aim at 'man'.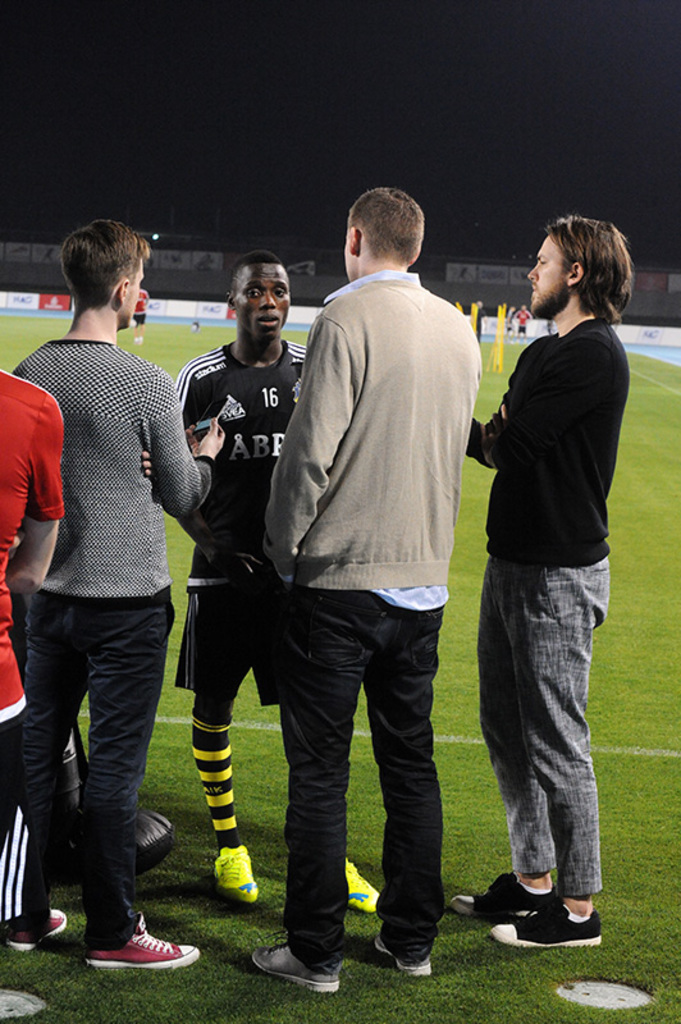
Aimed at (x1=0, y1=358, x2=64, y2=946).
